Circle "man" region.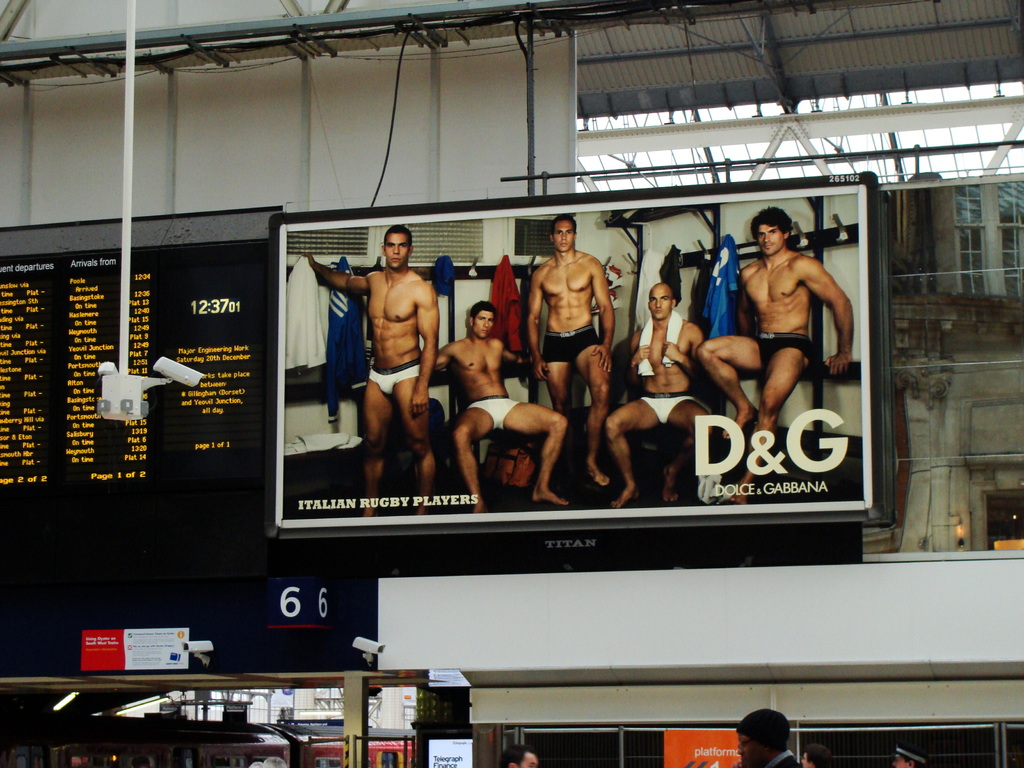
Region: [300, 220, 439, 516].
